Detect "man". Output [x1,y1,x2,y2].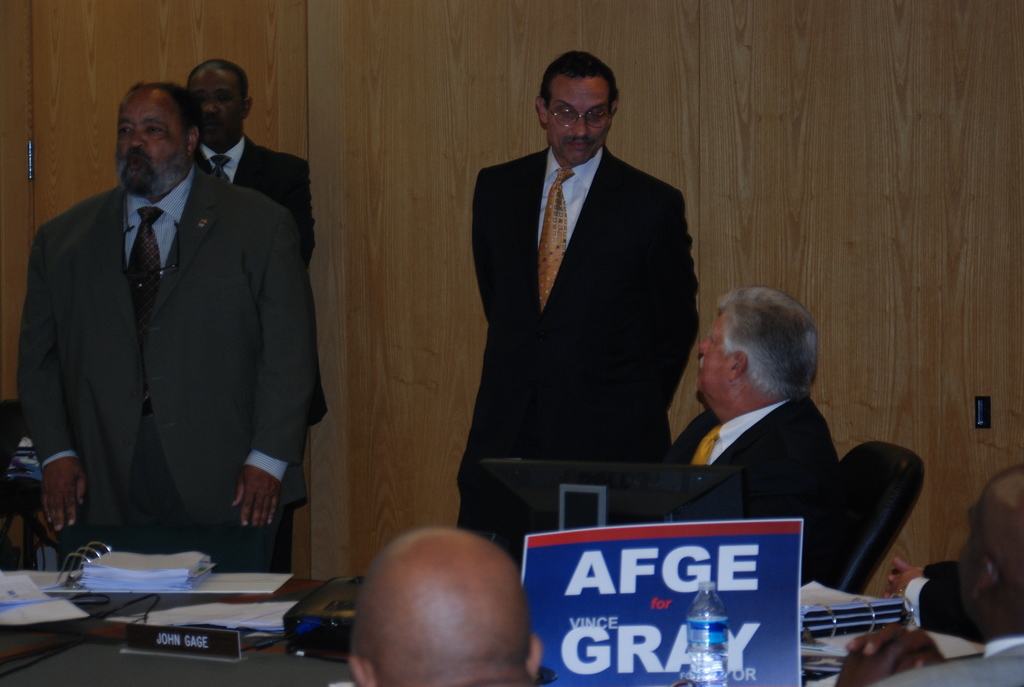
[21,78,319,576].
